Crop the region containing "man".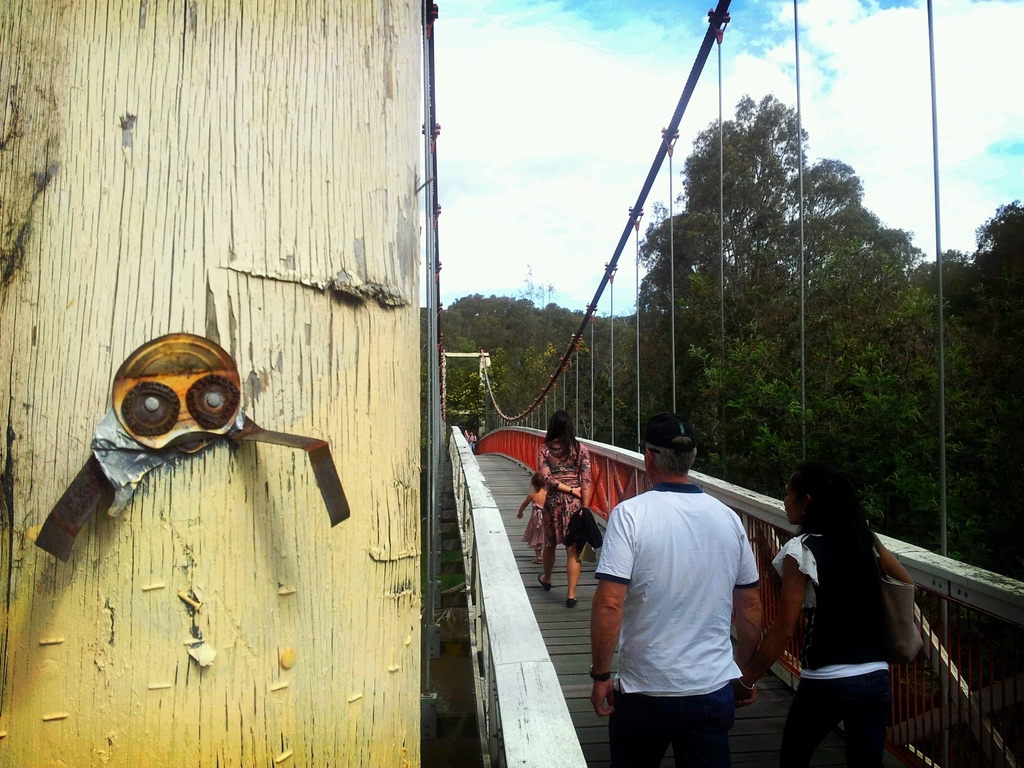
Crop region: (595, 420, 781, 751).
